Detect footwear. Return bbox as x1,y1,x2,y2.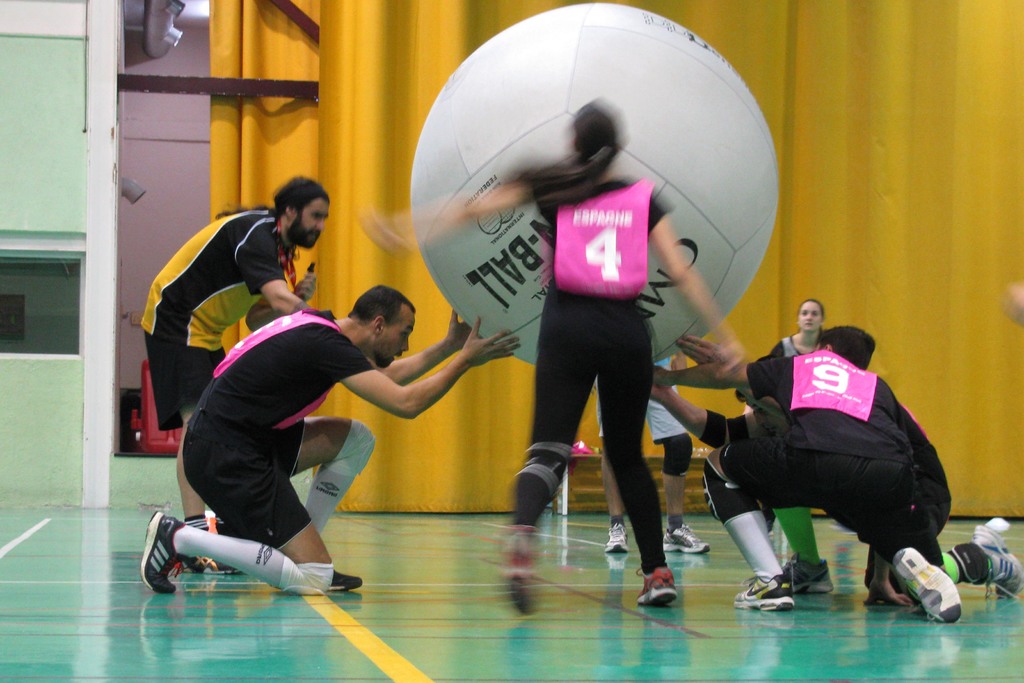
733,574,792,612.
